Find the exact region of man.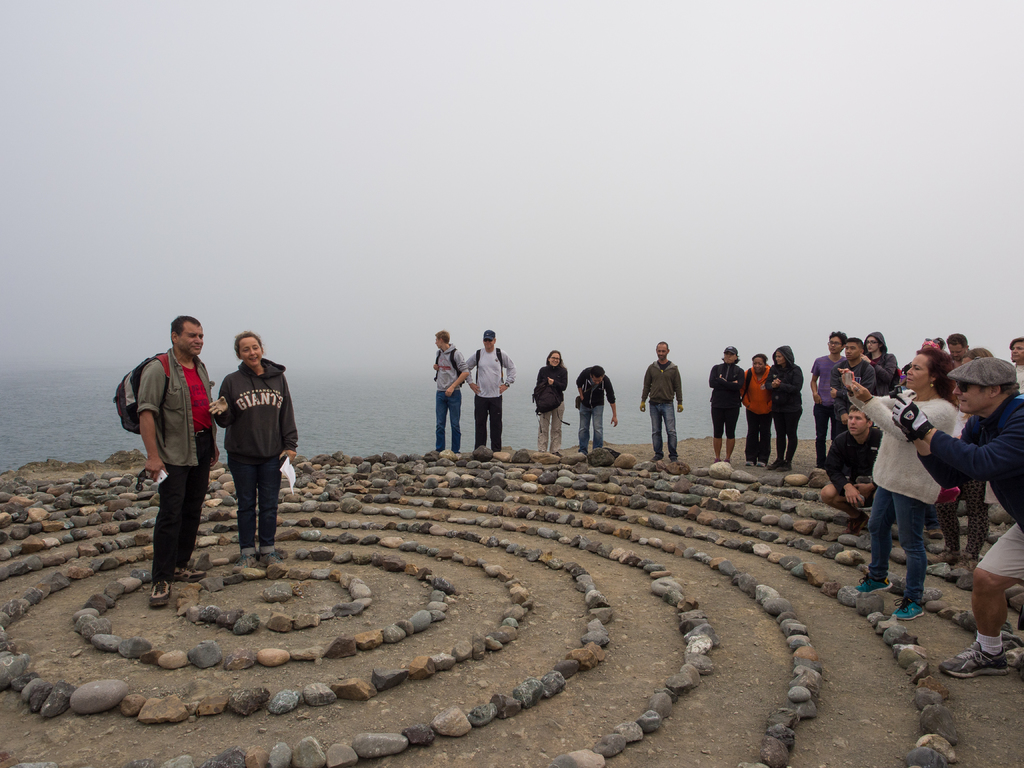
Exact region: 577, 365, 618, 456.
